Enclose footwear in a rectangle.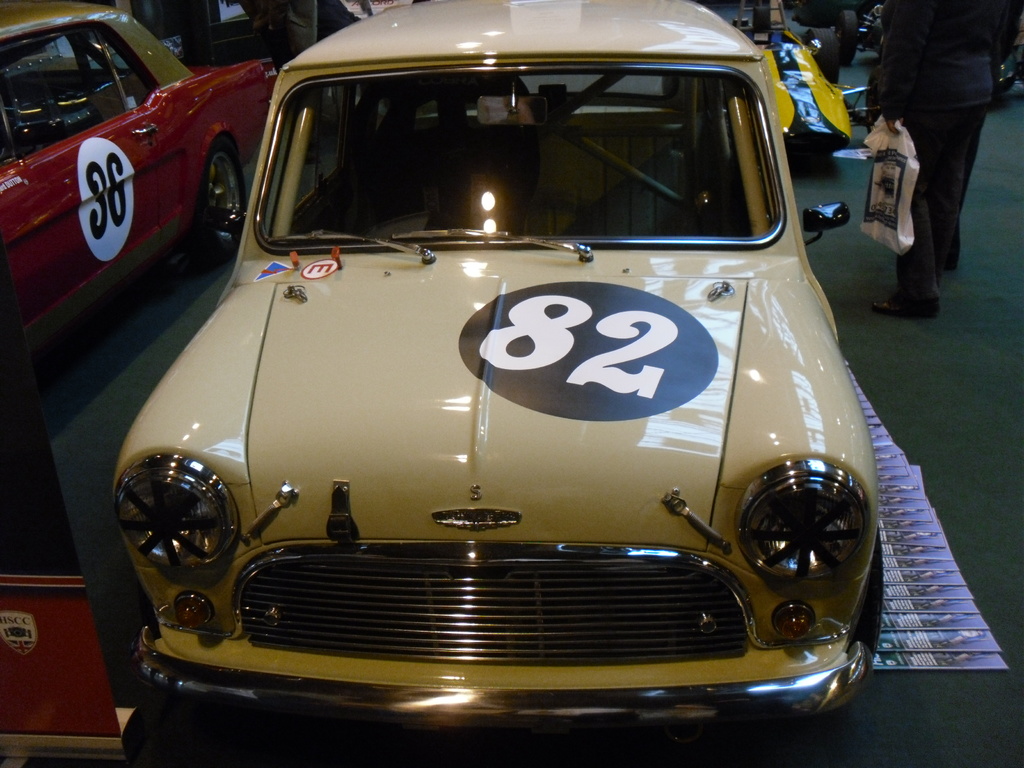
{"x1": 874, "y1": 294, "x2": 942, "y2": 312}.
